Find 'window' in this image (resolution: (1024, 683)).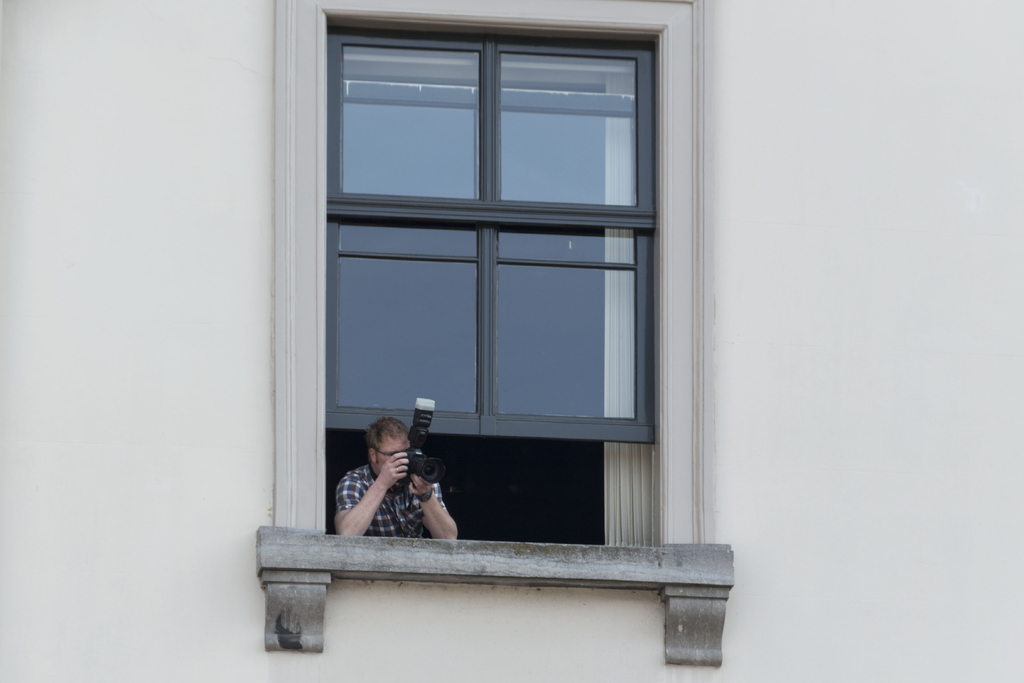
(left=295, top=12, right=694, bottom=532).
